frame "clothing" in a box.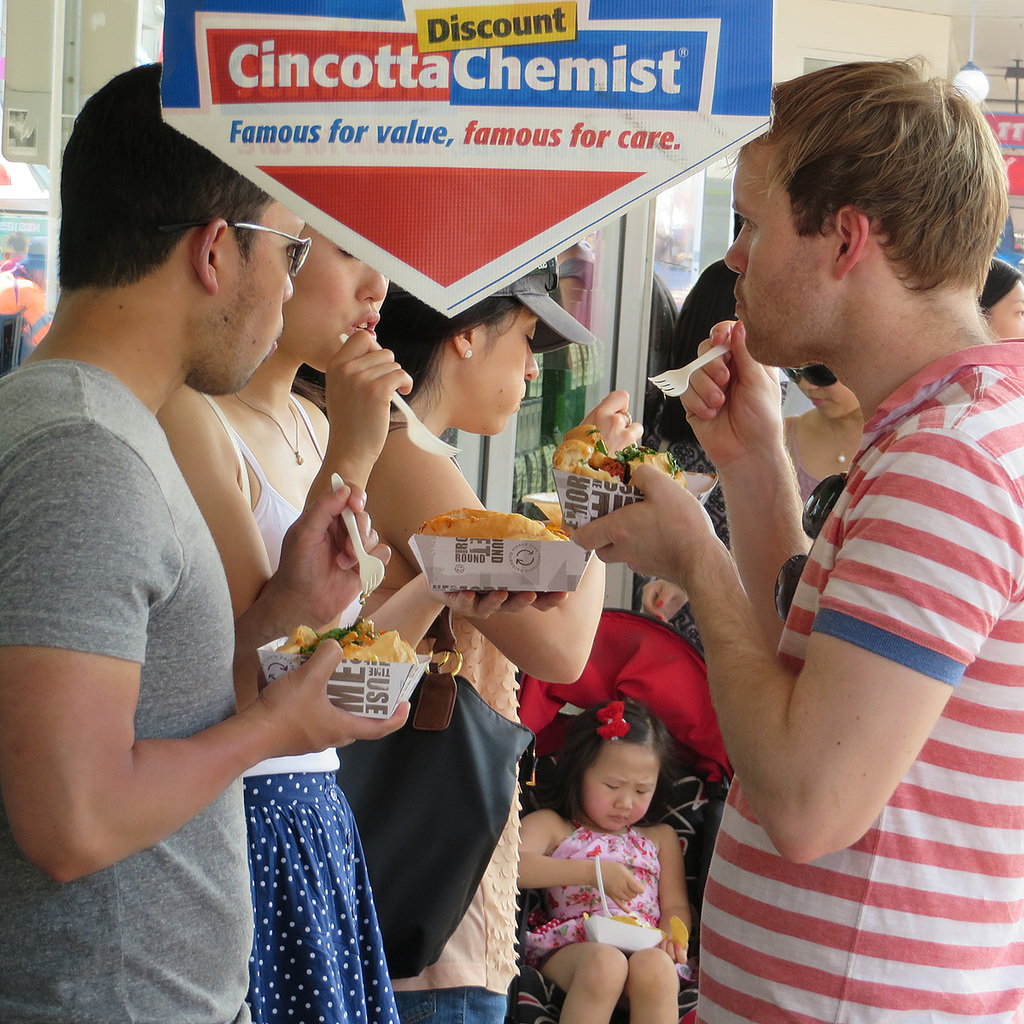
204 391 412 1023.
